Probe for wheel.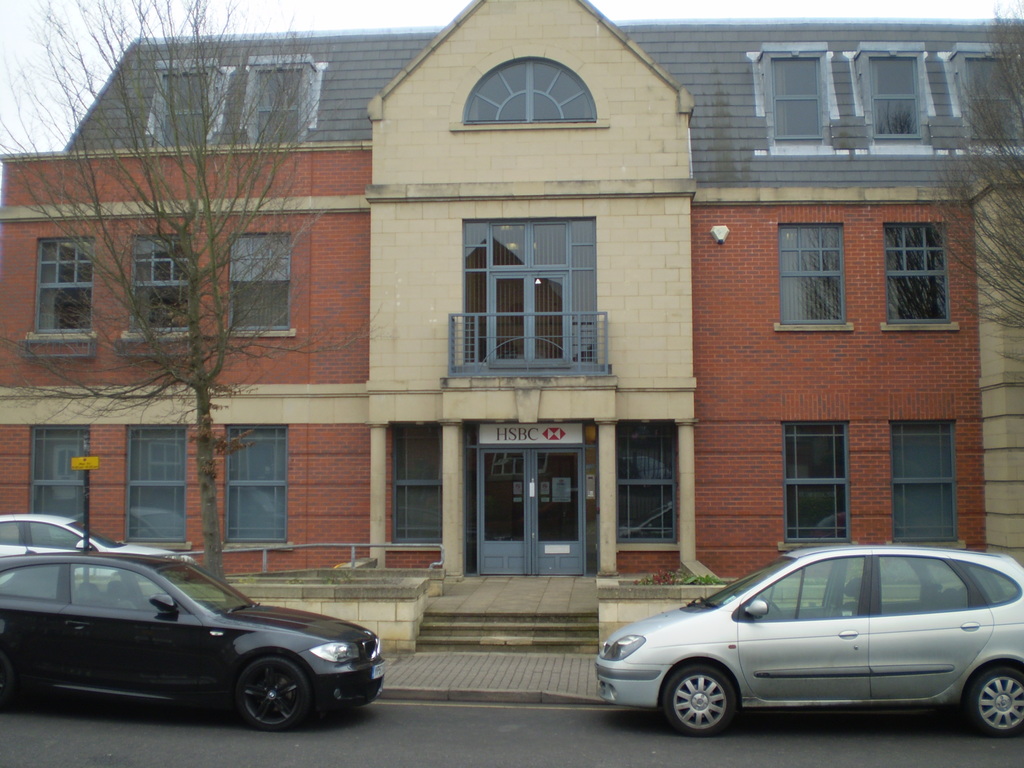
Probe result: rect(979, 660, 1023, 737).
